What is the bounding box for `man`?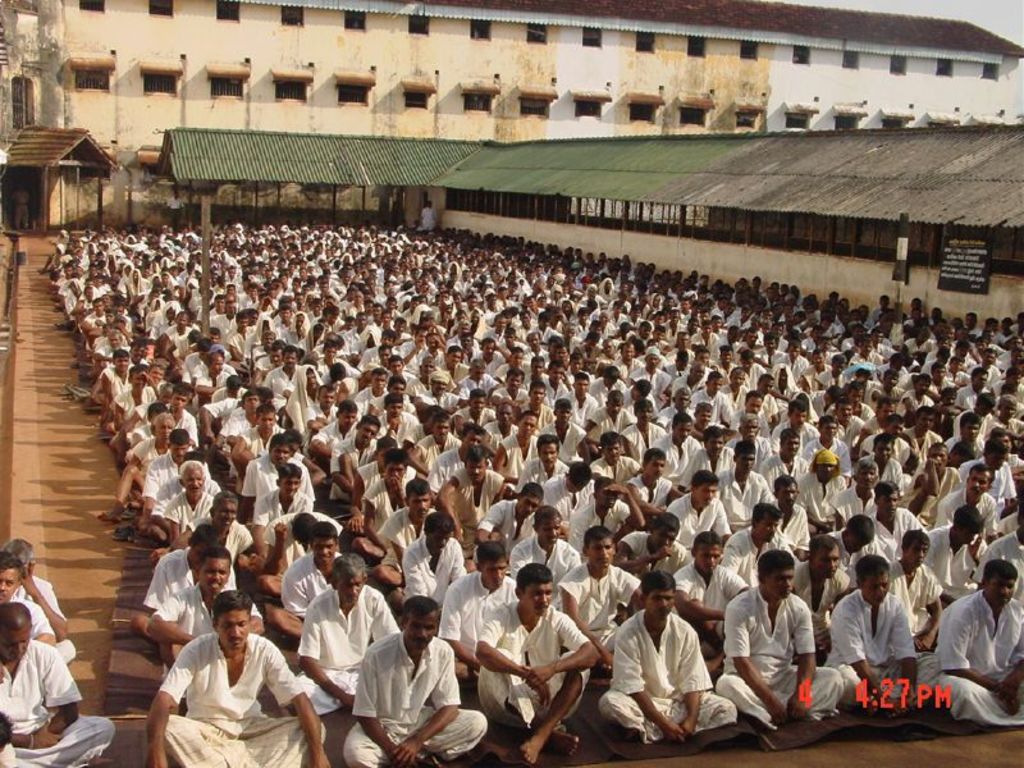
105 355 159 440.
